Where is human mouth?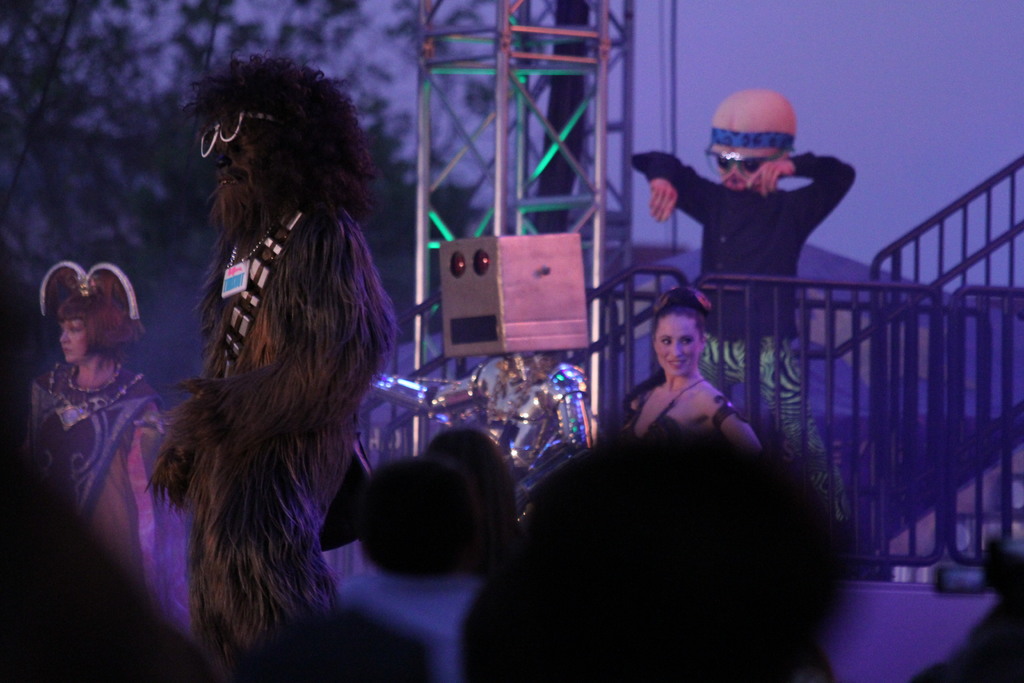
(x1=61, y1=349, x2=71, y2=358).
